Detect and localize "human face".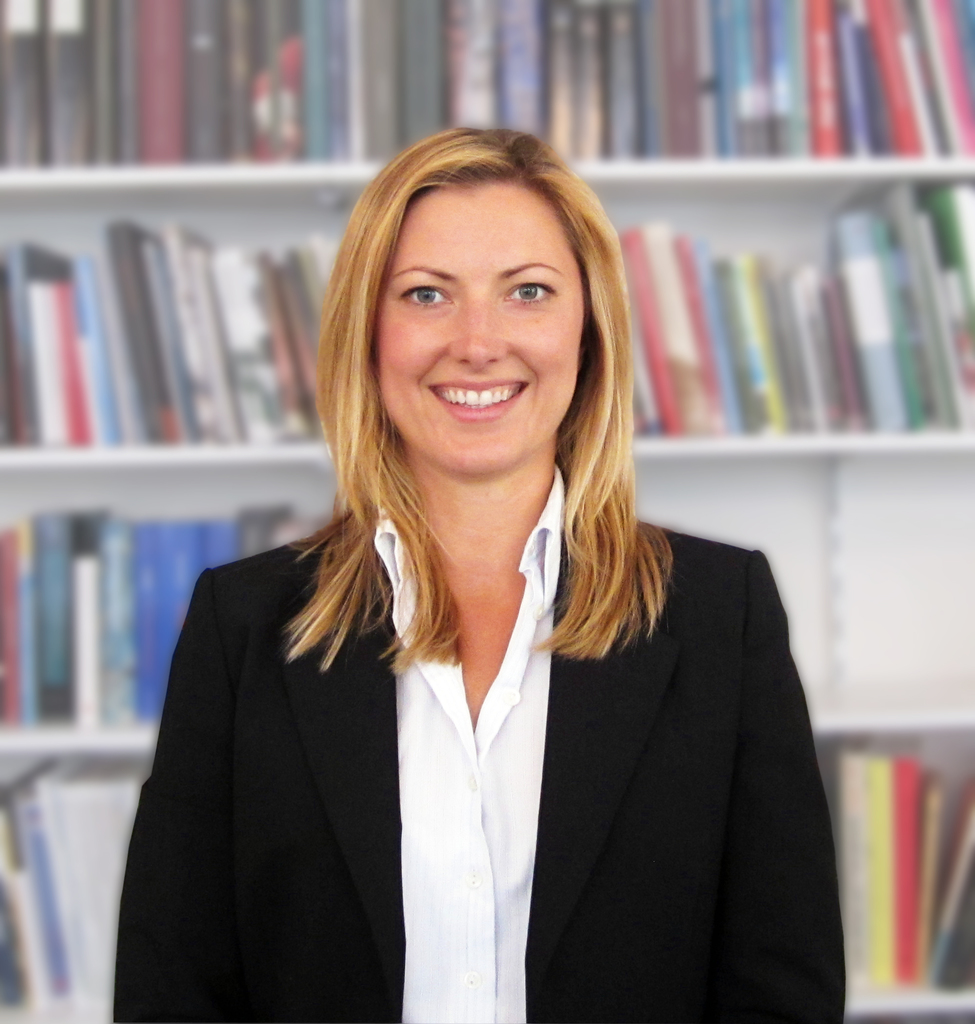
Localized at [375, 181, 586, 474].
